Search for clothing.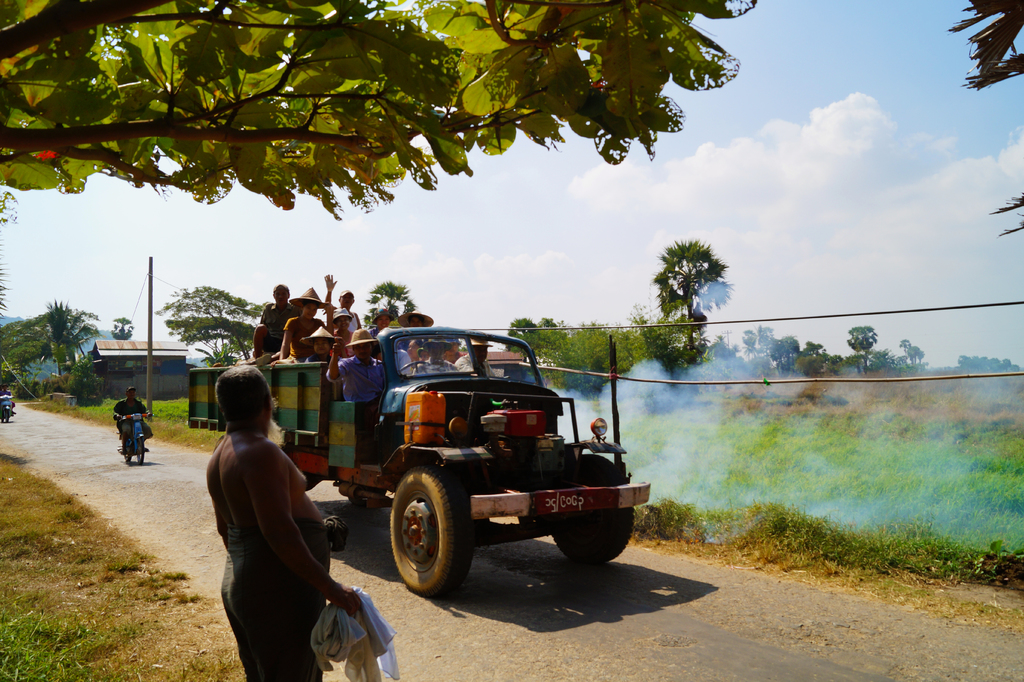
Found at bbox(222, 522, 331, 681).
